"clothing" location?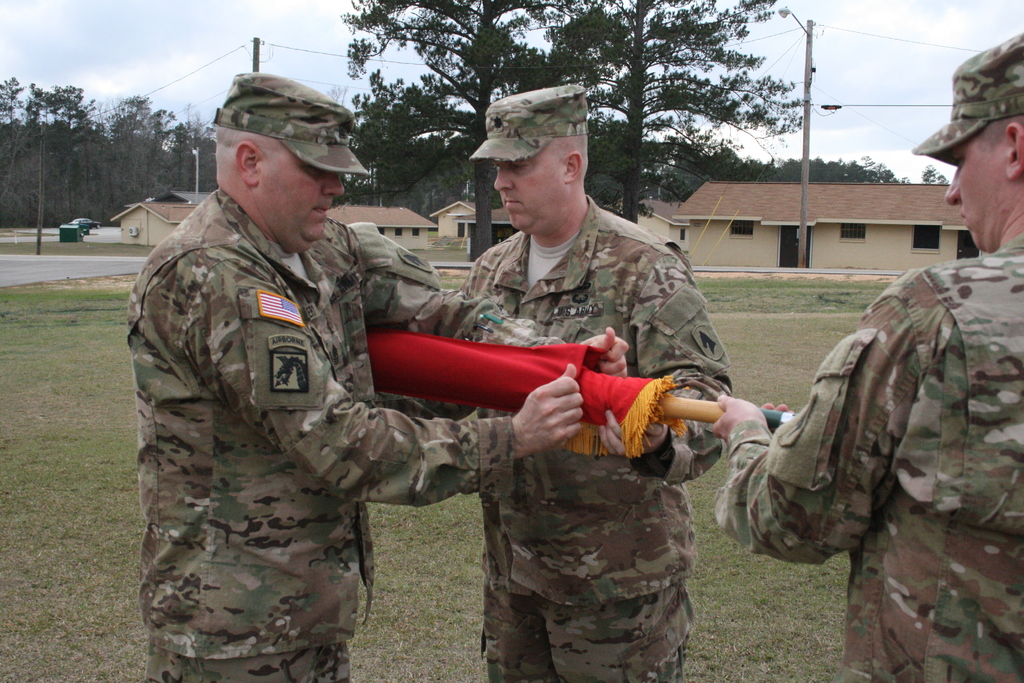
714:231:1023:681
